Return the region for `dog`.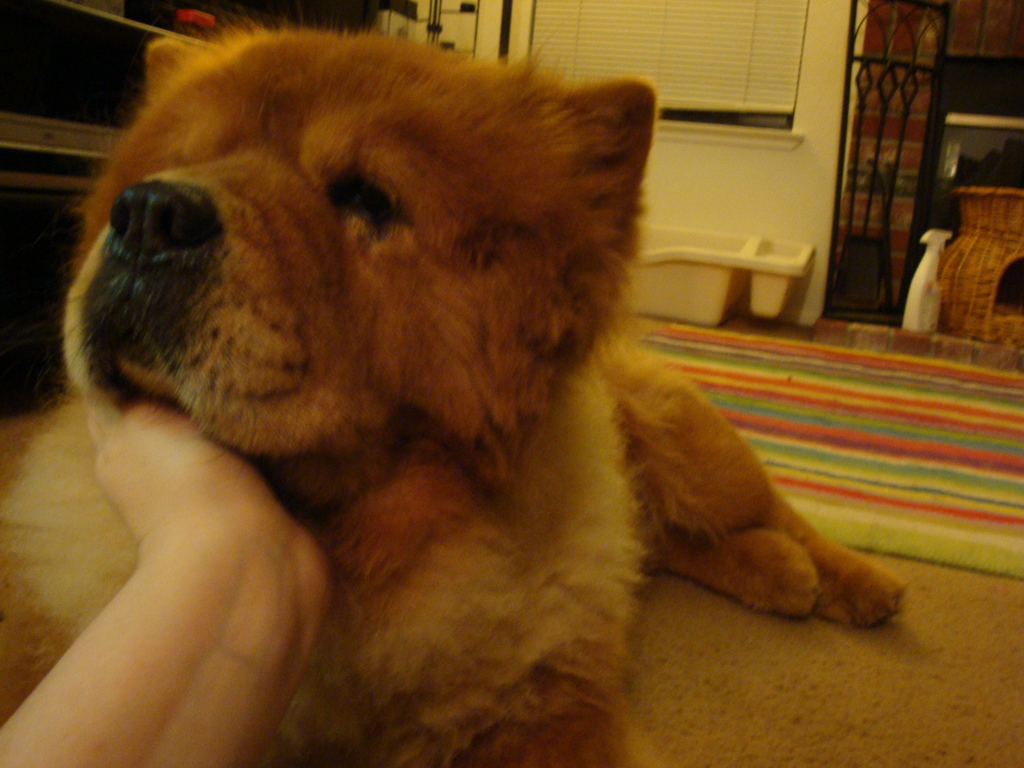
x1=0, y1=0, x2=908, y2=767.
